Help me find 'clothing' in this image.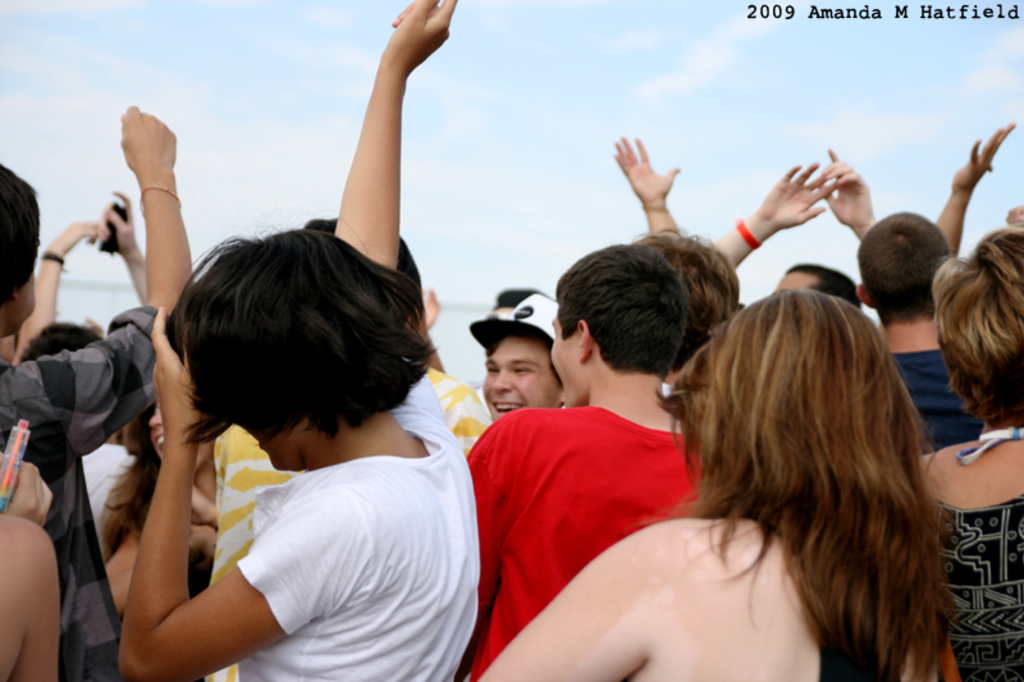
Found it: BBox(76, 431, 134, 528).
